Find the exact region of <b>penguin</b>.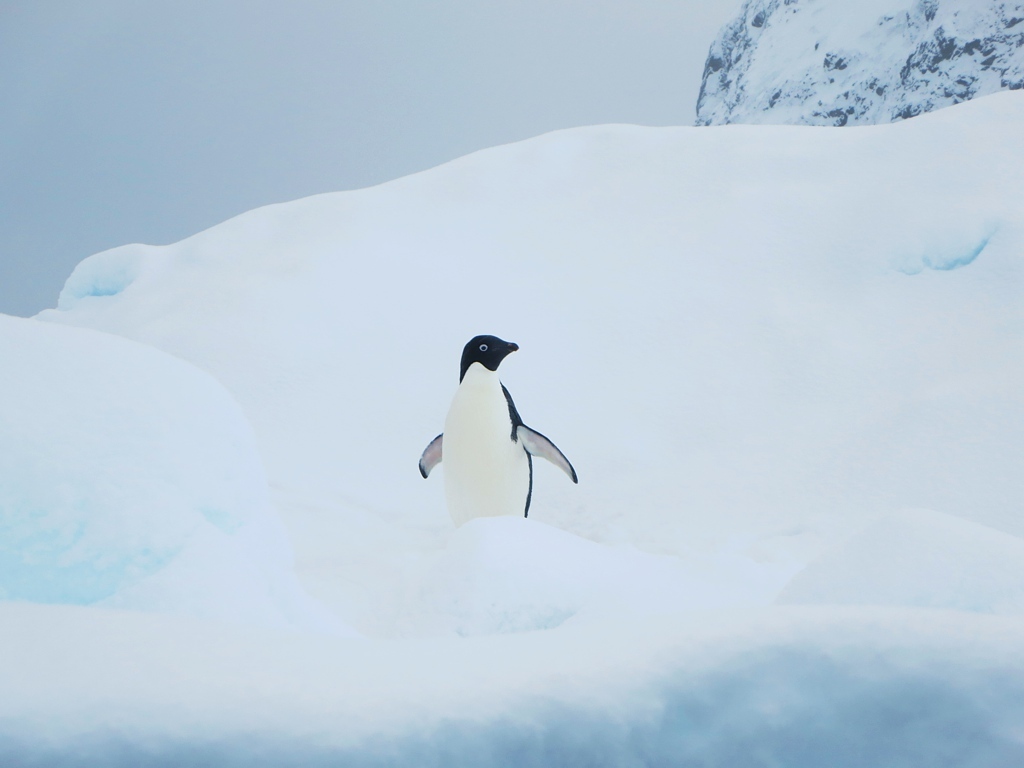
Exact region: (419,335,578,524).
